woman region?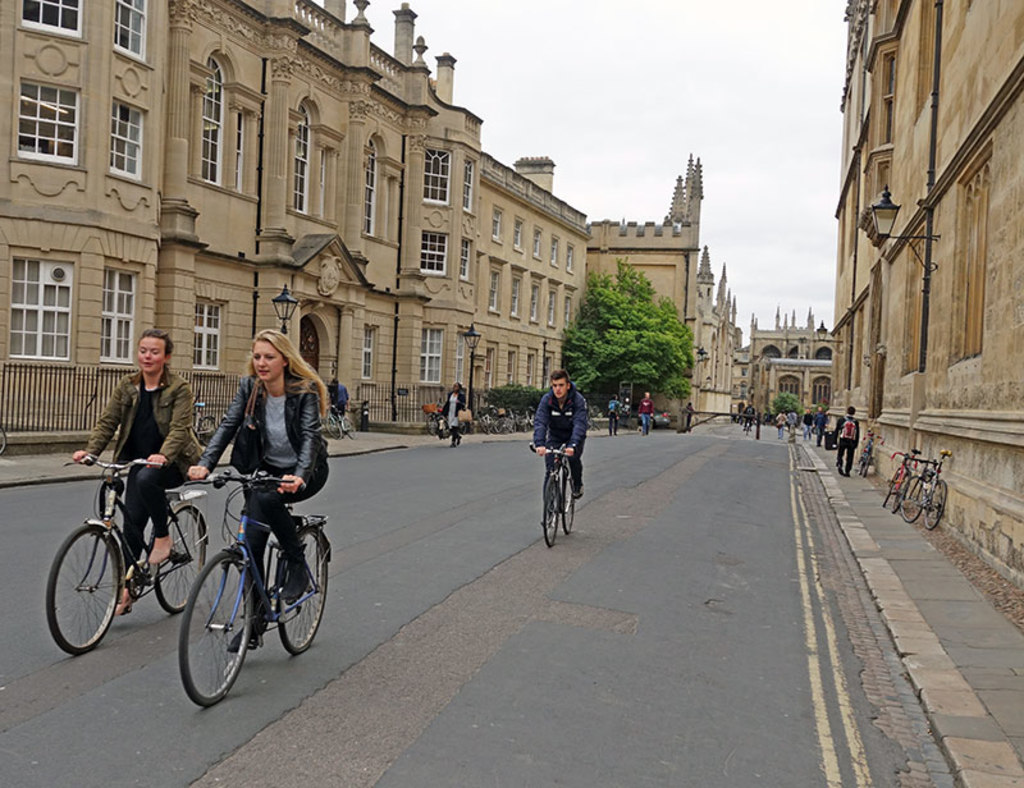
[436,382,468,450]
